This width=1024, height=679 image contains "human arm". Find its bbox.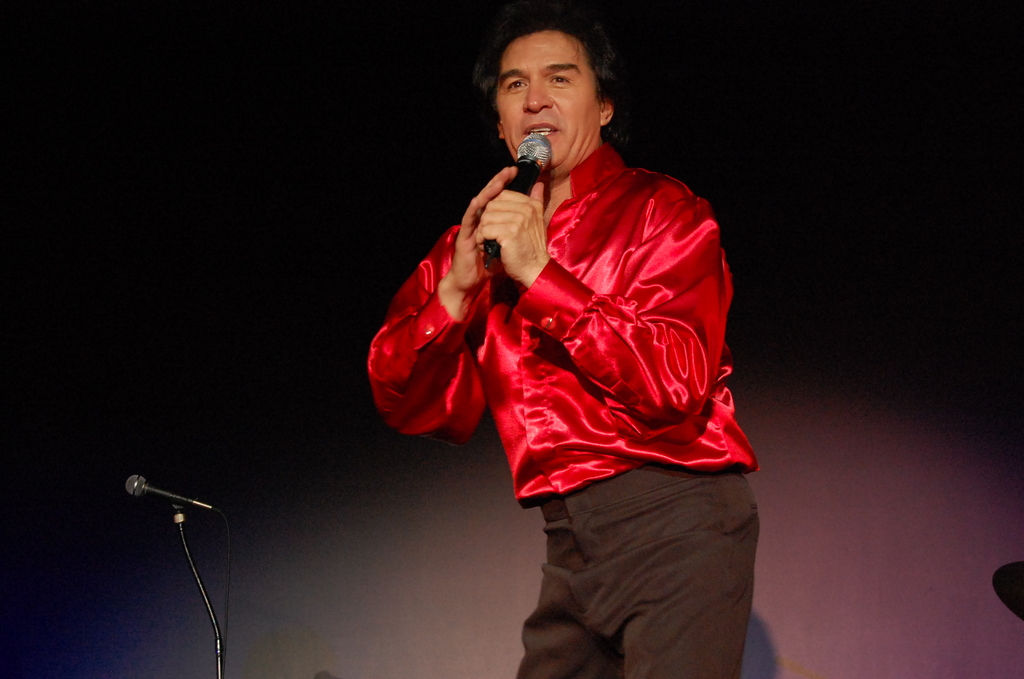
358/152/551/430.
